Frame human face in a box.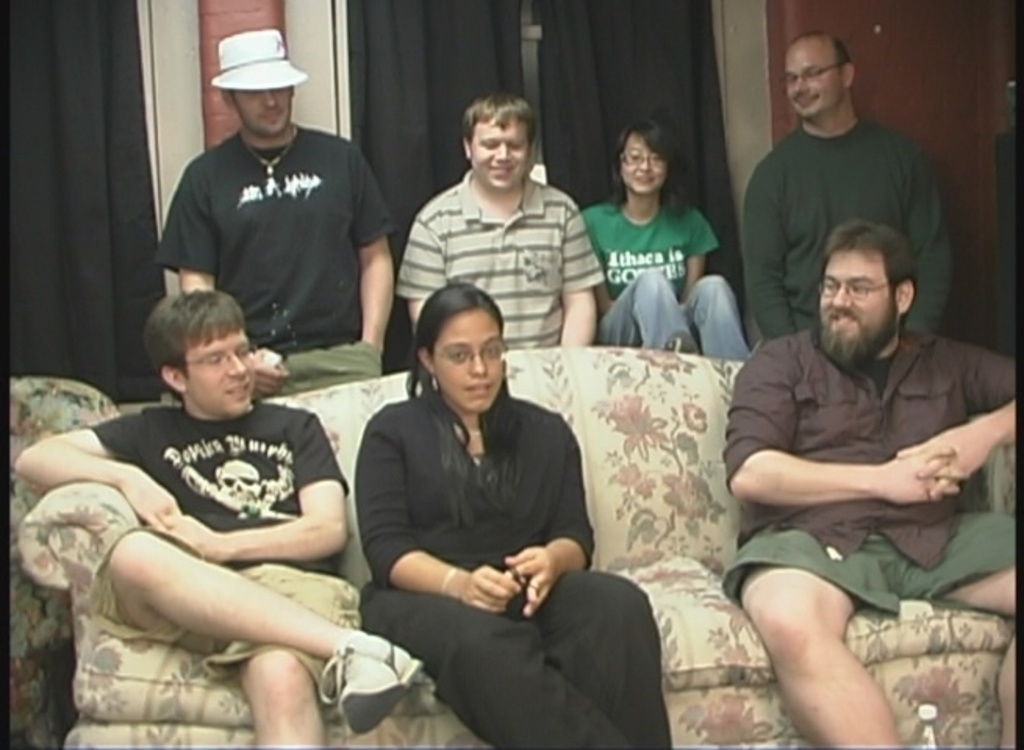
[783, 50, 844, 119].
